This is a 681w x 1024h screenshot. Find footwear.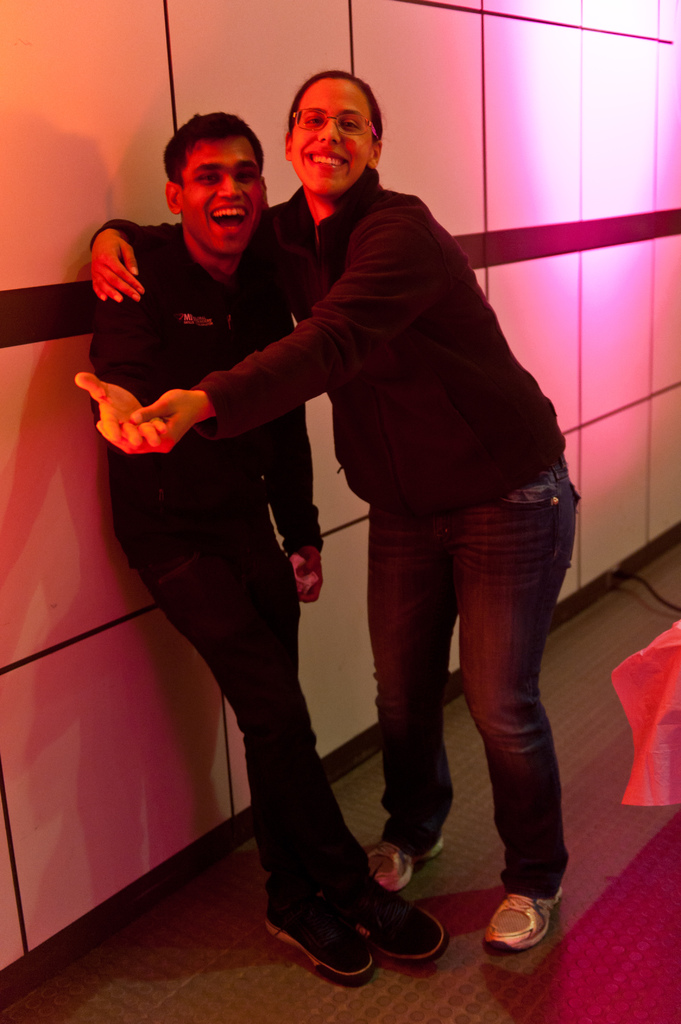
Bounding box: crop(346, 900, 450, 972).
